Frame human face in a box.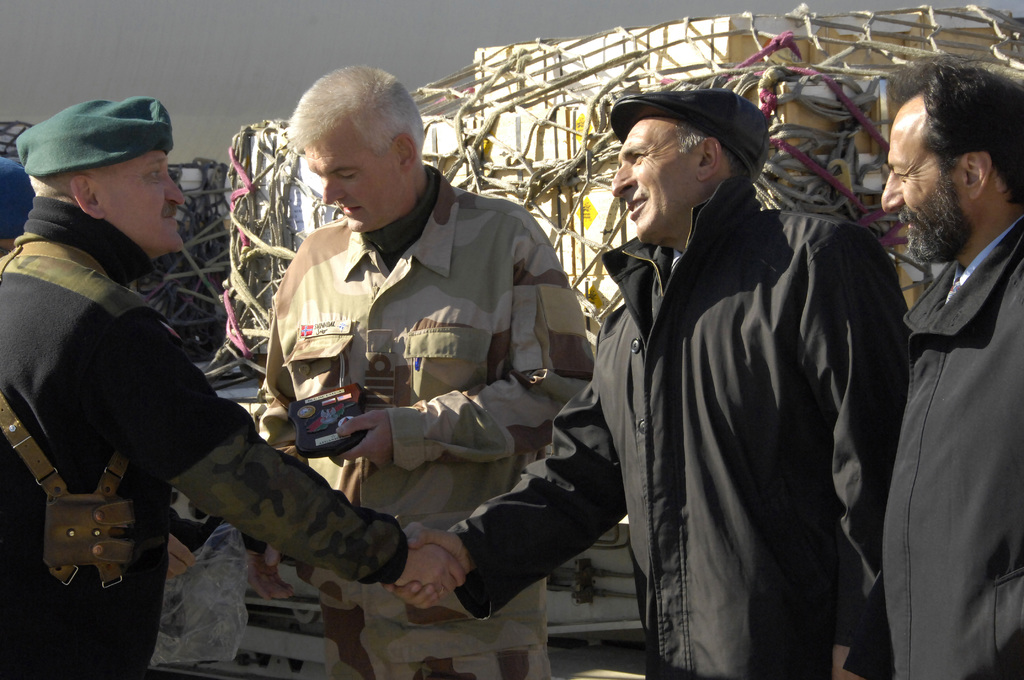
<bbox>298, 127, 414, 238</bbox>.
